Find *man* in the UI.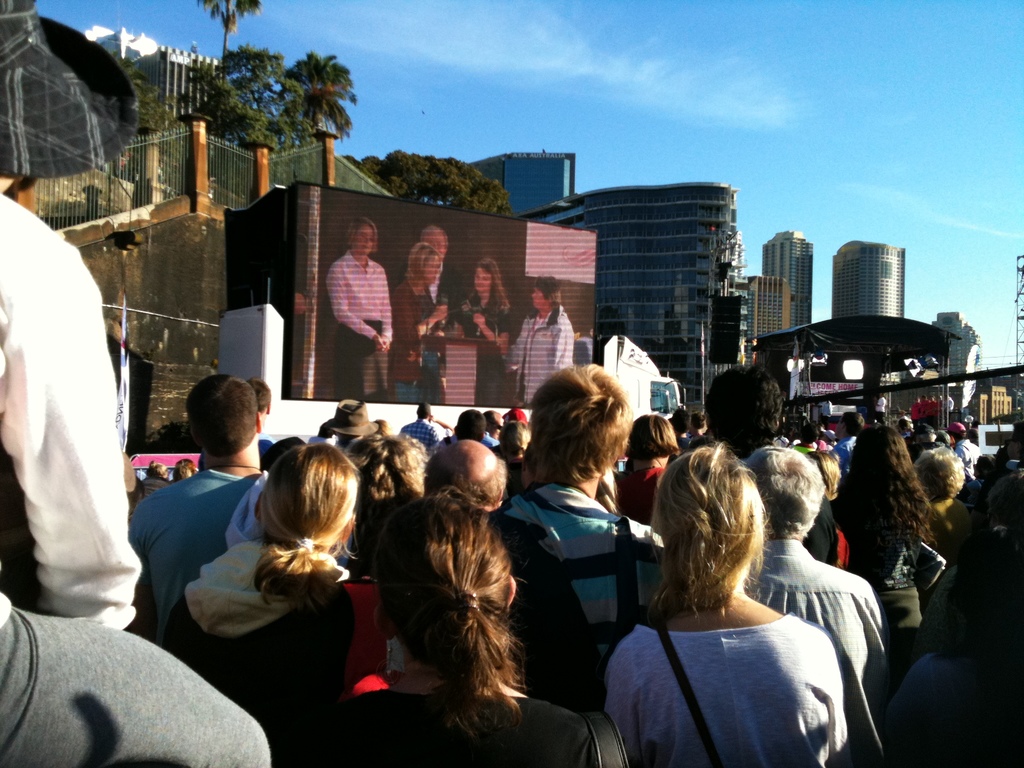
UI element at (426, 442, 513, 513).
